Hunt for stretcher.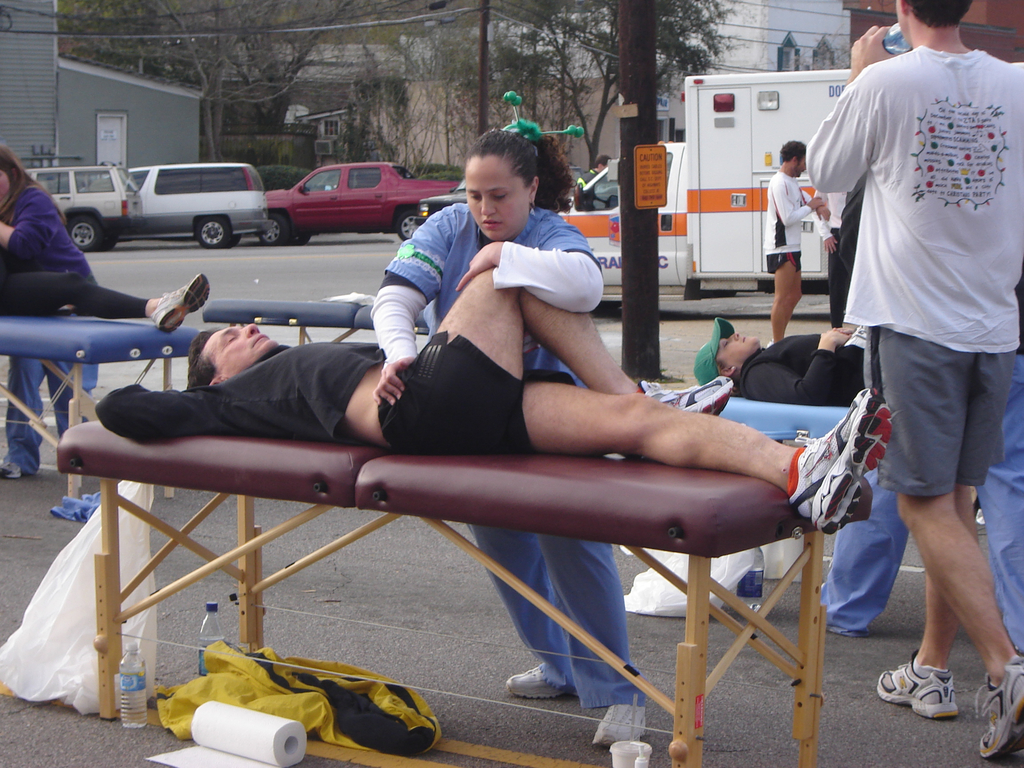
Hunted down at select_region(0, 311, 199, 505).
